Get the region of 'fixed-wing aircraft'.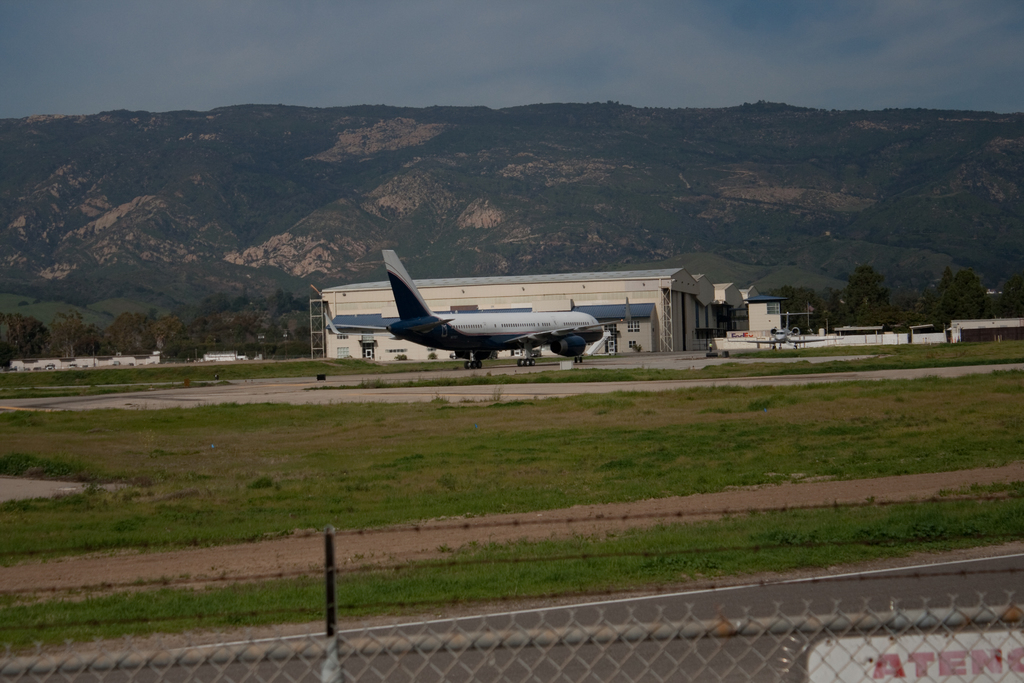
detection(317, 252, 634, 378).
